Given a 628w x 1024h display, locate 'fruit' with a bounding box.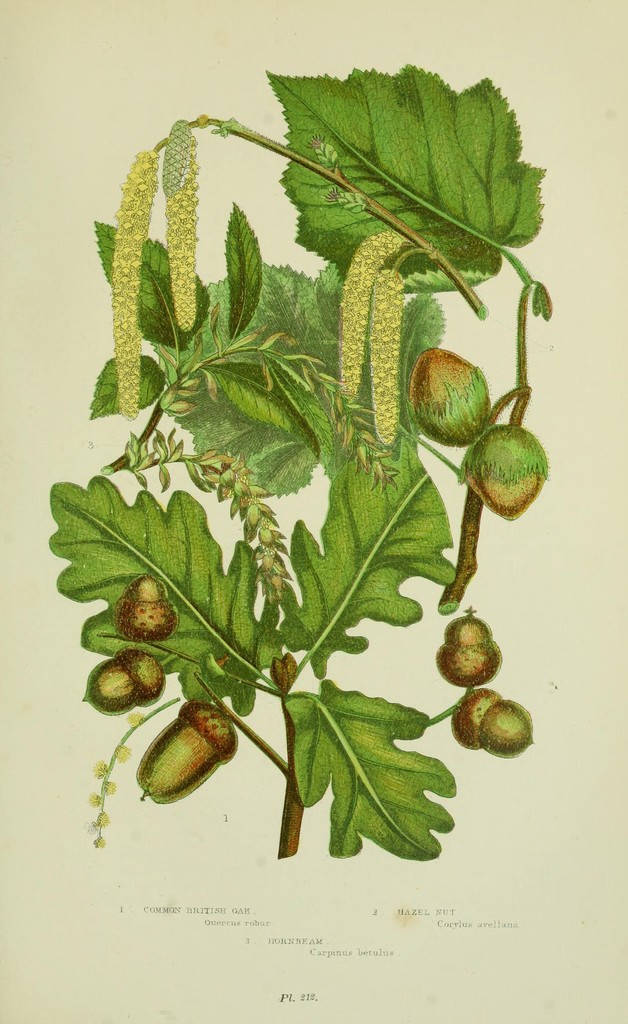
Located: 484:693:531:755.
